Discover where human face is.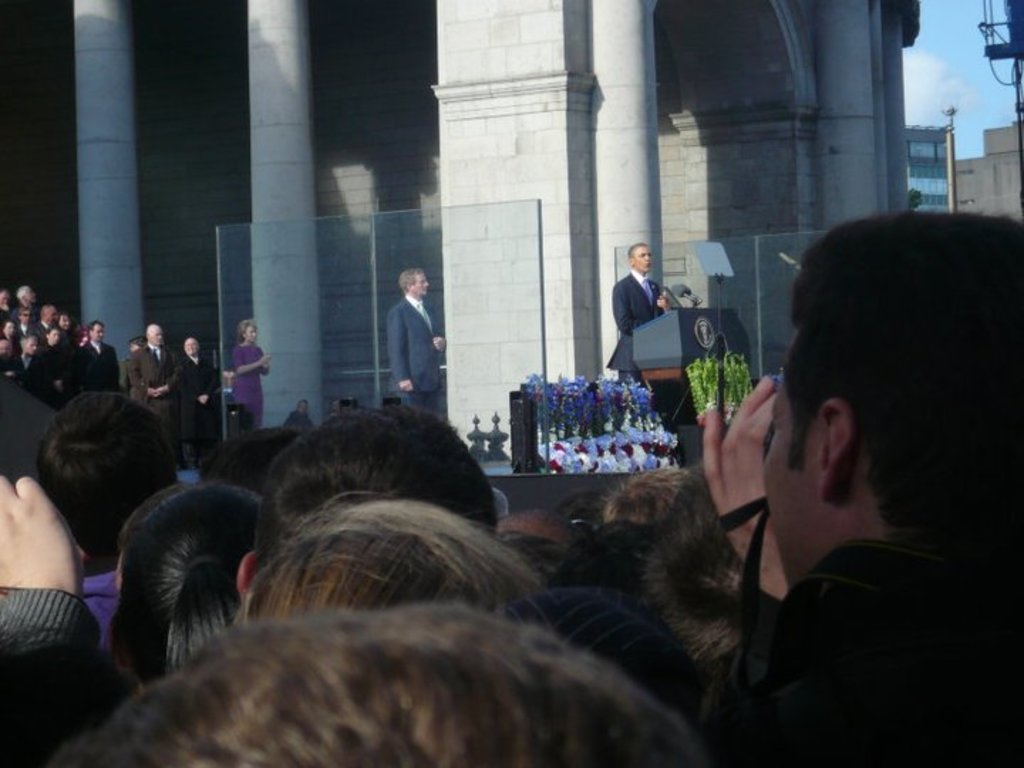
Discovered at detection(47, 329, 64, 347).
